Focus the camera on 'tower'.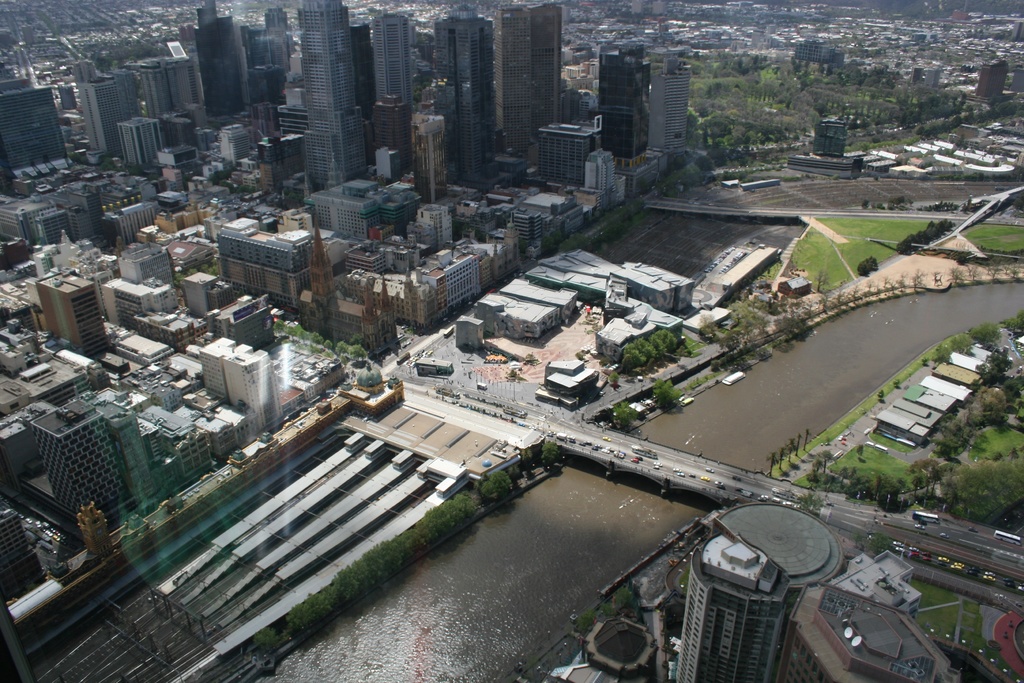
Focus region: 370/8/410/109.
